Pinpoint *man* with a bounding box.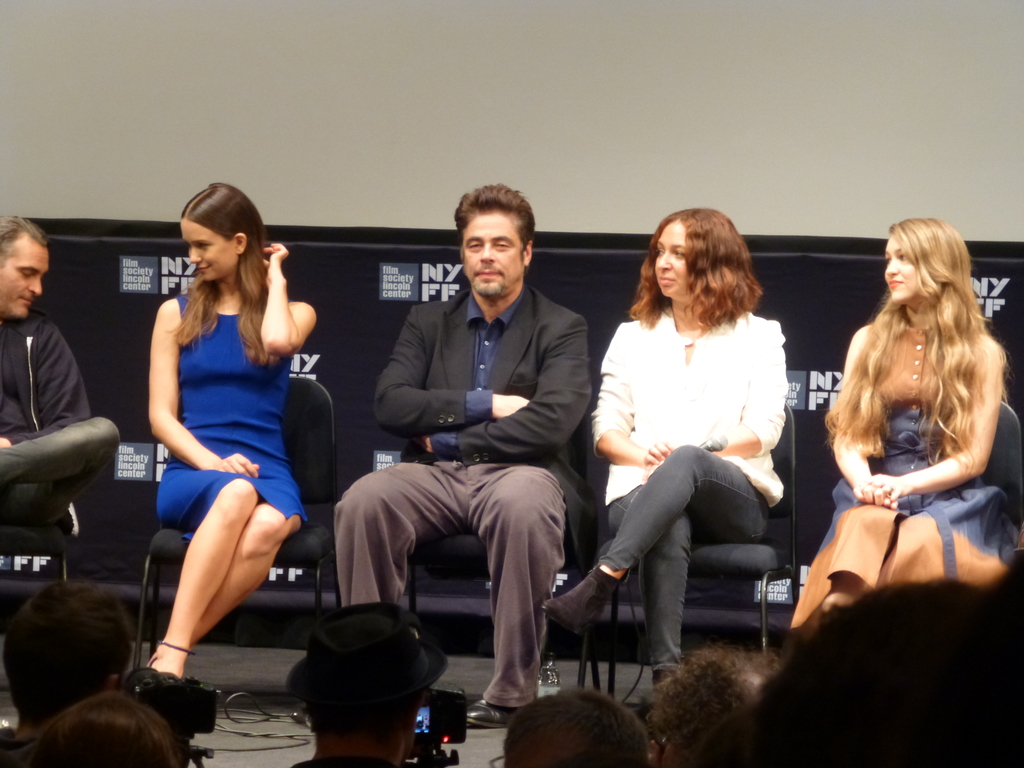
[746,579,1023,767].
